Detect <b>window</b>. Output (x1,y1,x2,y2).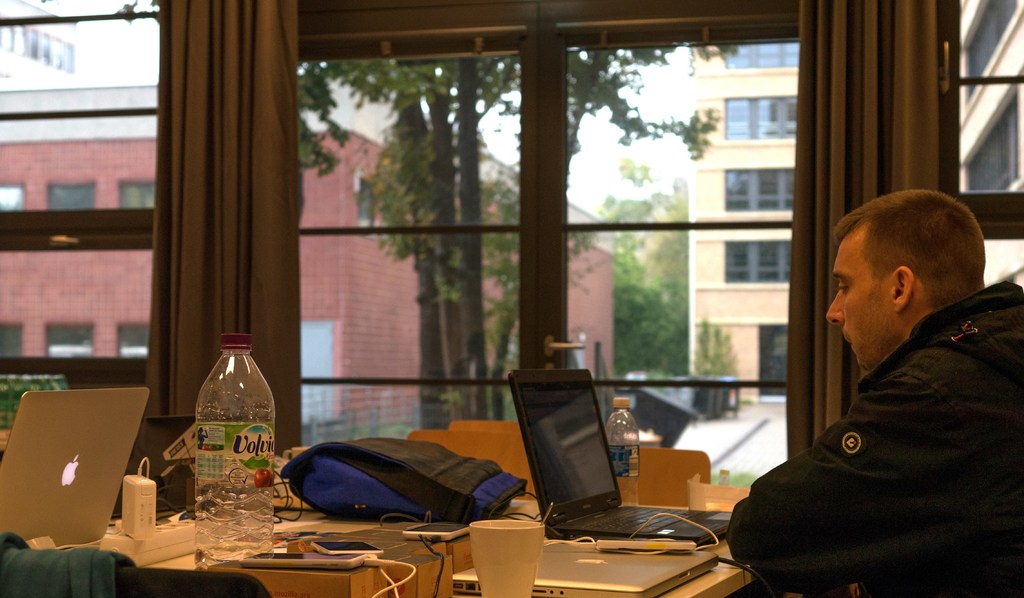
(723,42,800,72).
